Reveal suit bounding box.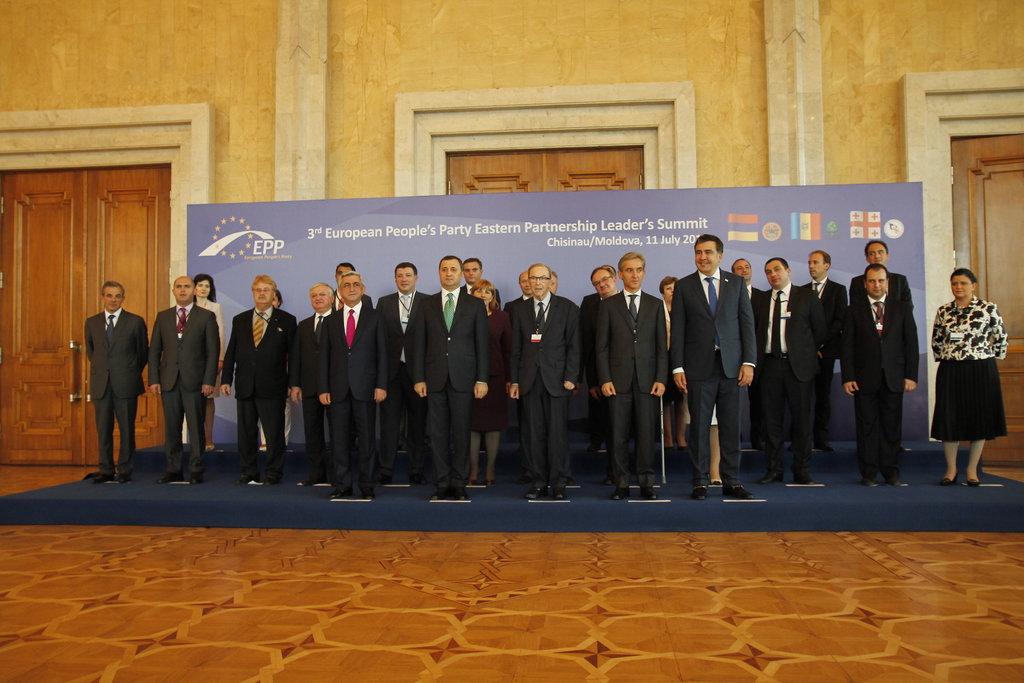
Revealed: box(85, 306, 148, 477).
